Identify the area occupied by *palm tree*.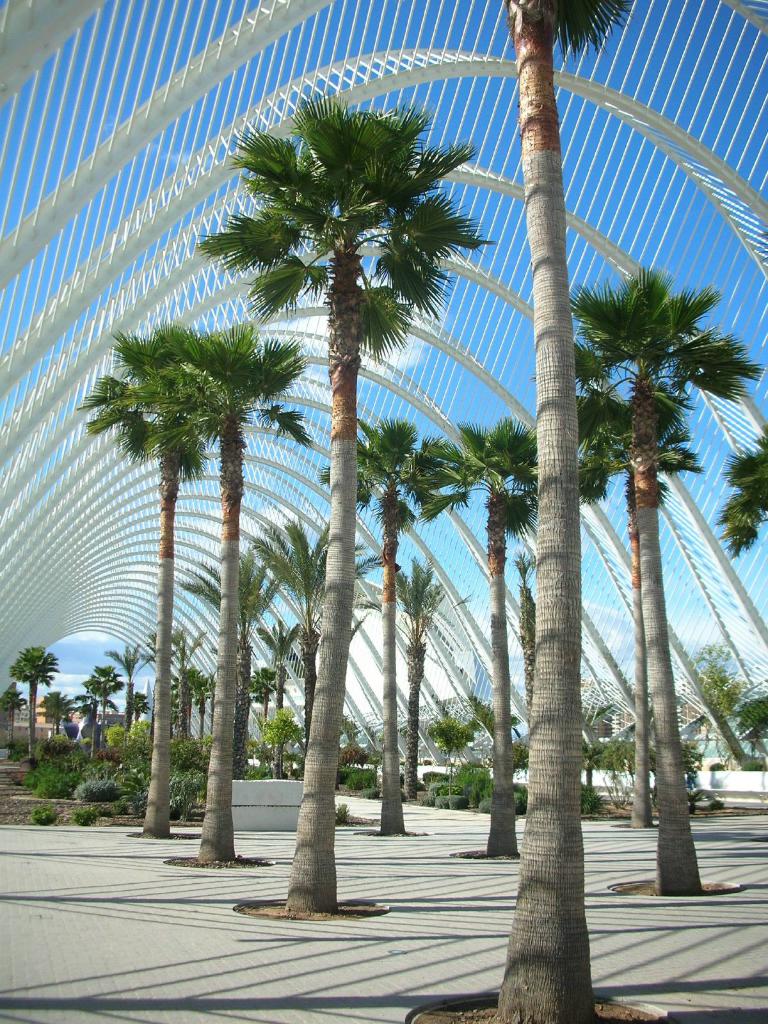
Area: locate(149, 316, 307, 886).
